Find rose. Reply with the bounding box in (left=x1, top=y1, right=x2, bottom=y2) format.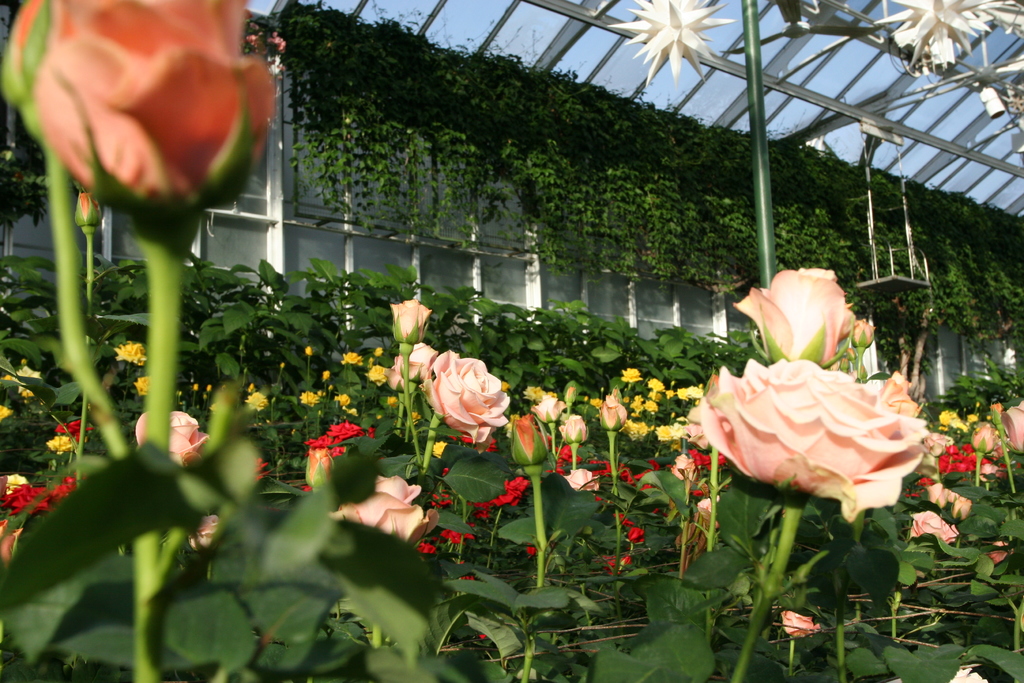
(left=559, top=466, right=601, bottom=493).
